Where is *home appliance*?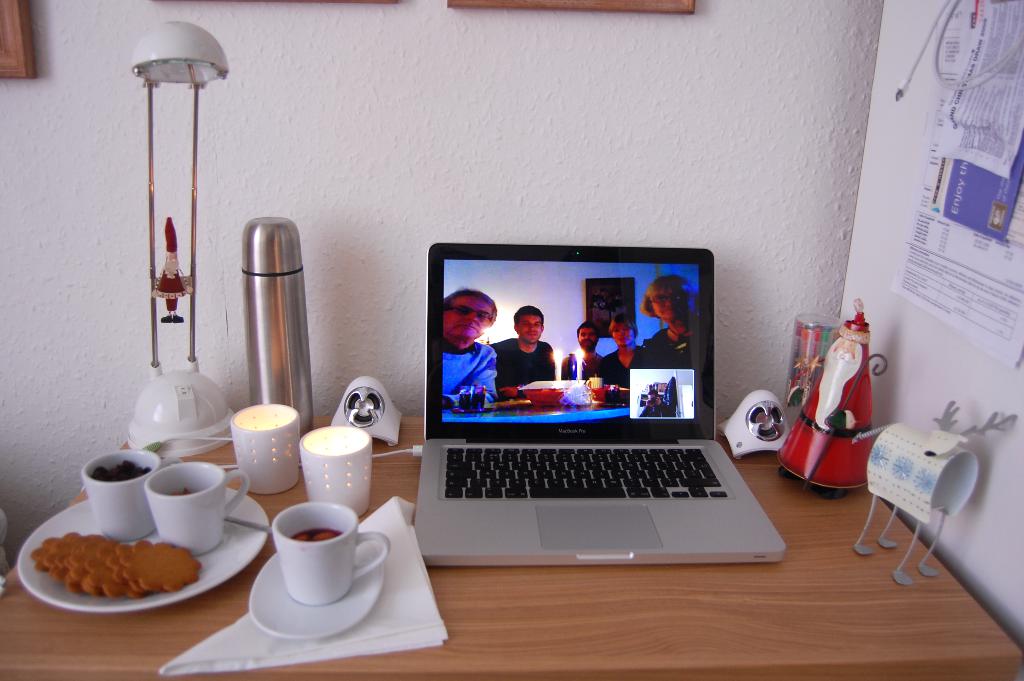
(left=716, top=391, right=794, bottom=459).
